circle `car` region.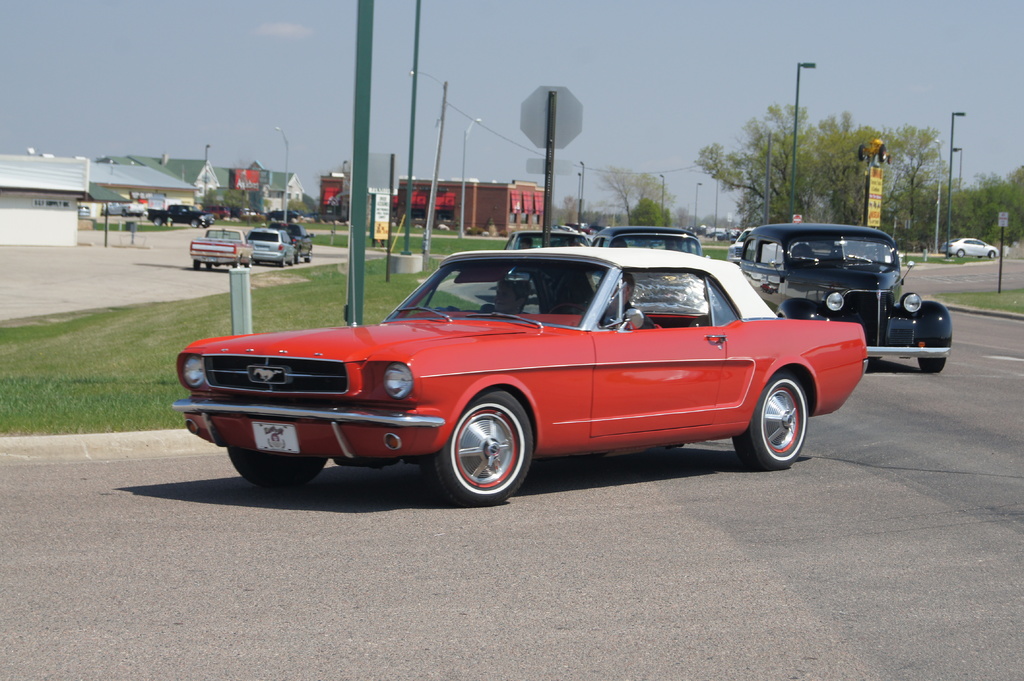
Region: x1=502 y1=230 x2=585 y2=251.
